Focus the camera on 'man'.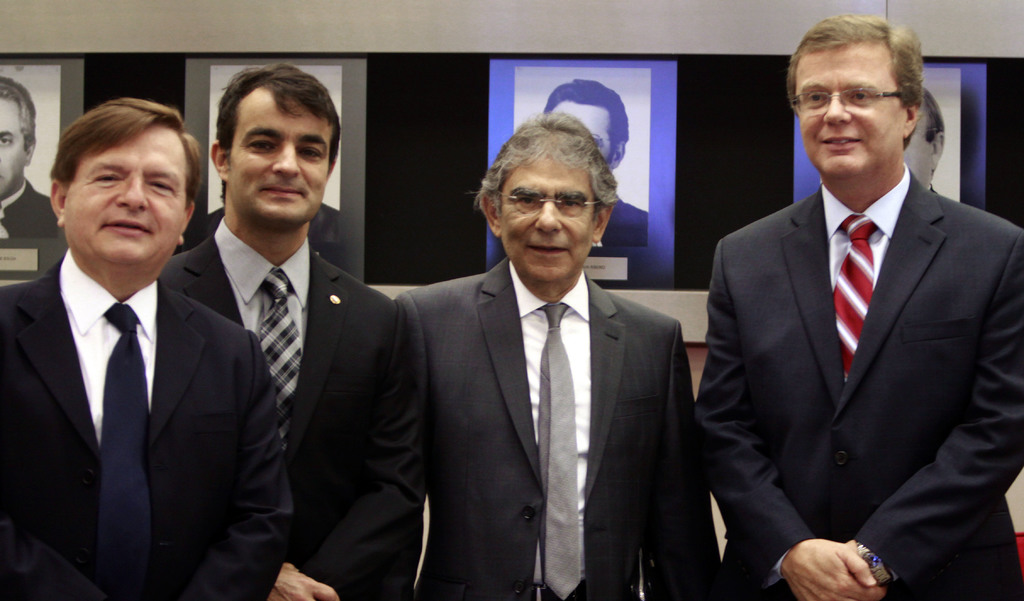
Focus region: 116,60,445,600.
